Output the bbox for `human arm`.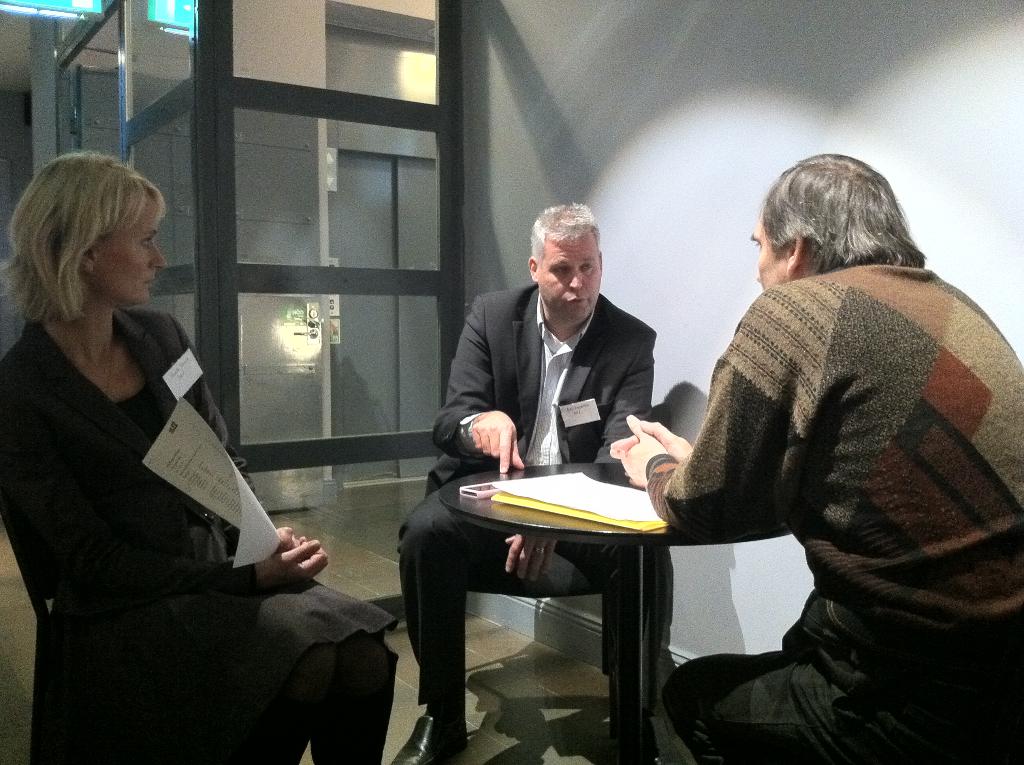
pyautogui.locateOnScreen(0, 362, 331, 593).
